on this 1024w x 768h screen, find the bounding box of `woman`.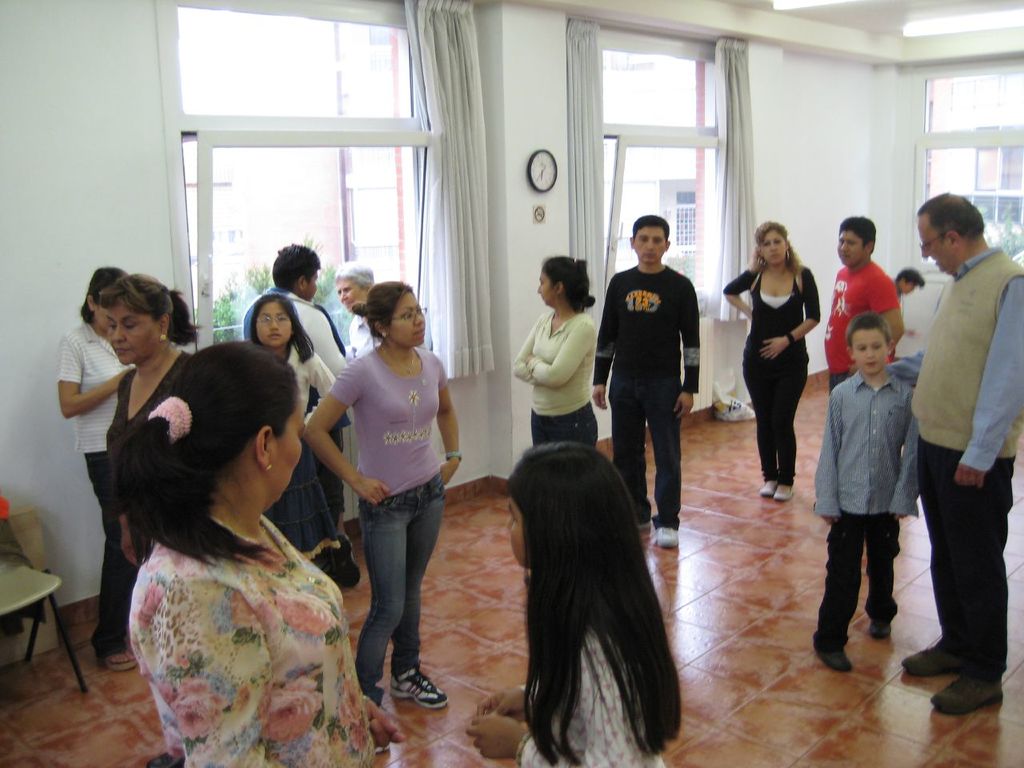
Bounding box: 717,217,821,499.
